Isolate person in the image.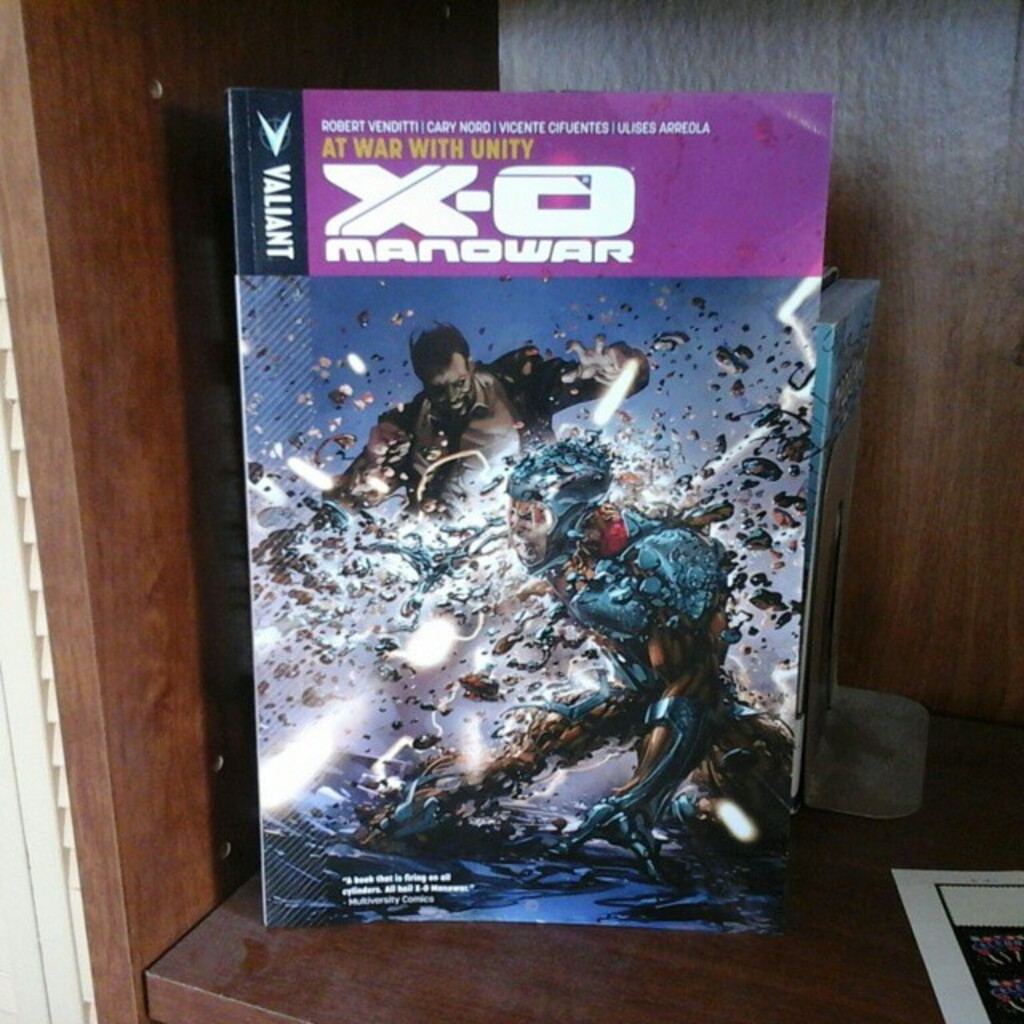
Isolated region: x1=256, y1=323, x2=651, y2=560.
